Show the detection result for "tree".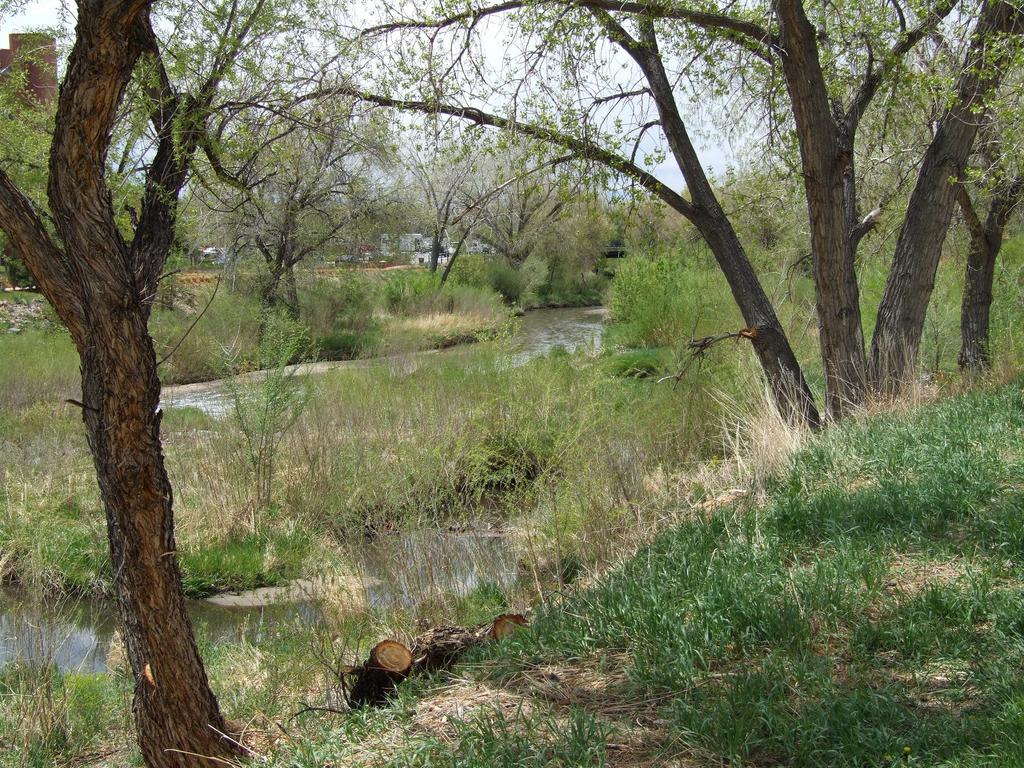
<bbox>400, 88, 604, 297</bbox>.
